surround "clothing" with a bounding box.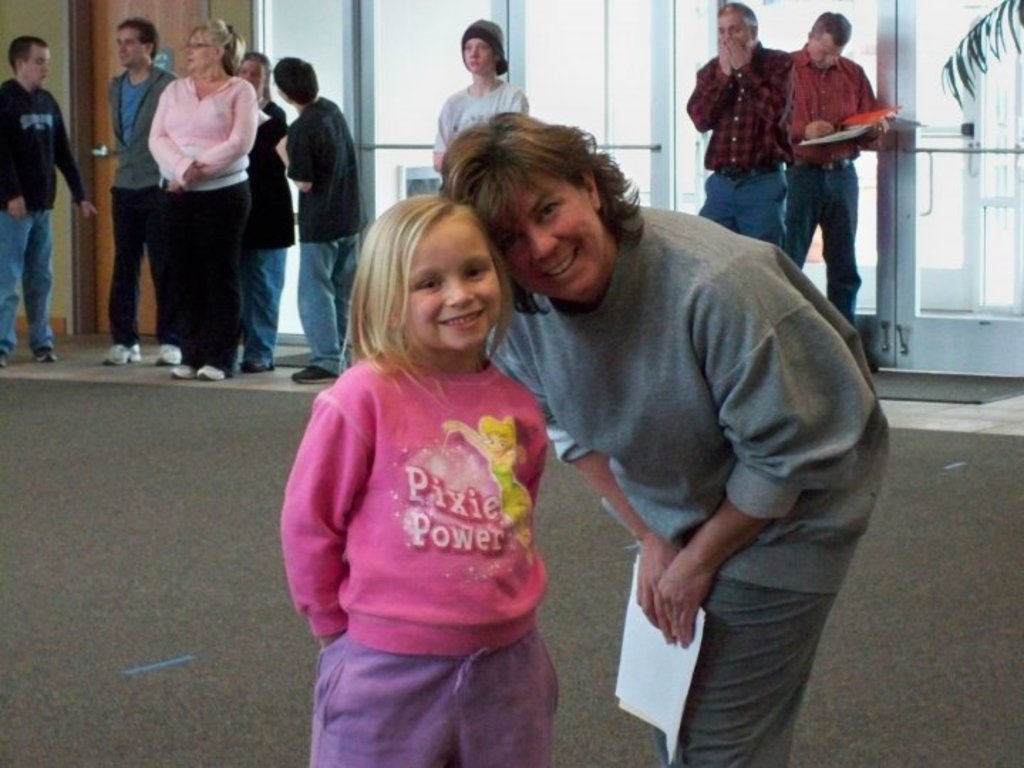
x1=280, y1=346, x2=543, y2=653.
